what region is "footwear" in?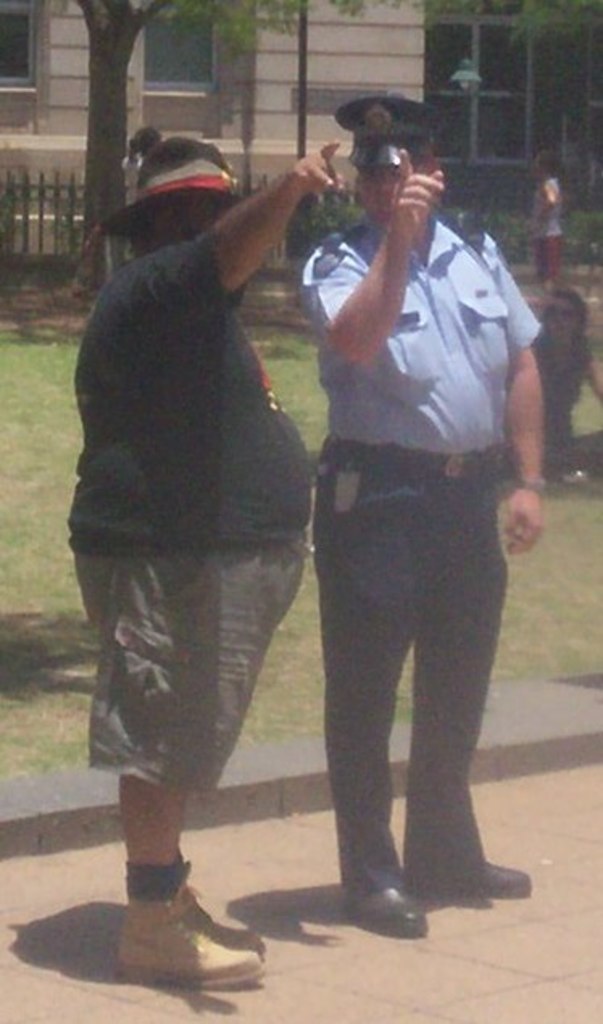
crop(345, 882, 426, 943).
